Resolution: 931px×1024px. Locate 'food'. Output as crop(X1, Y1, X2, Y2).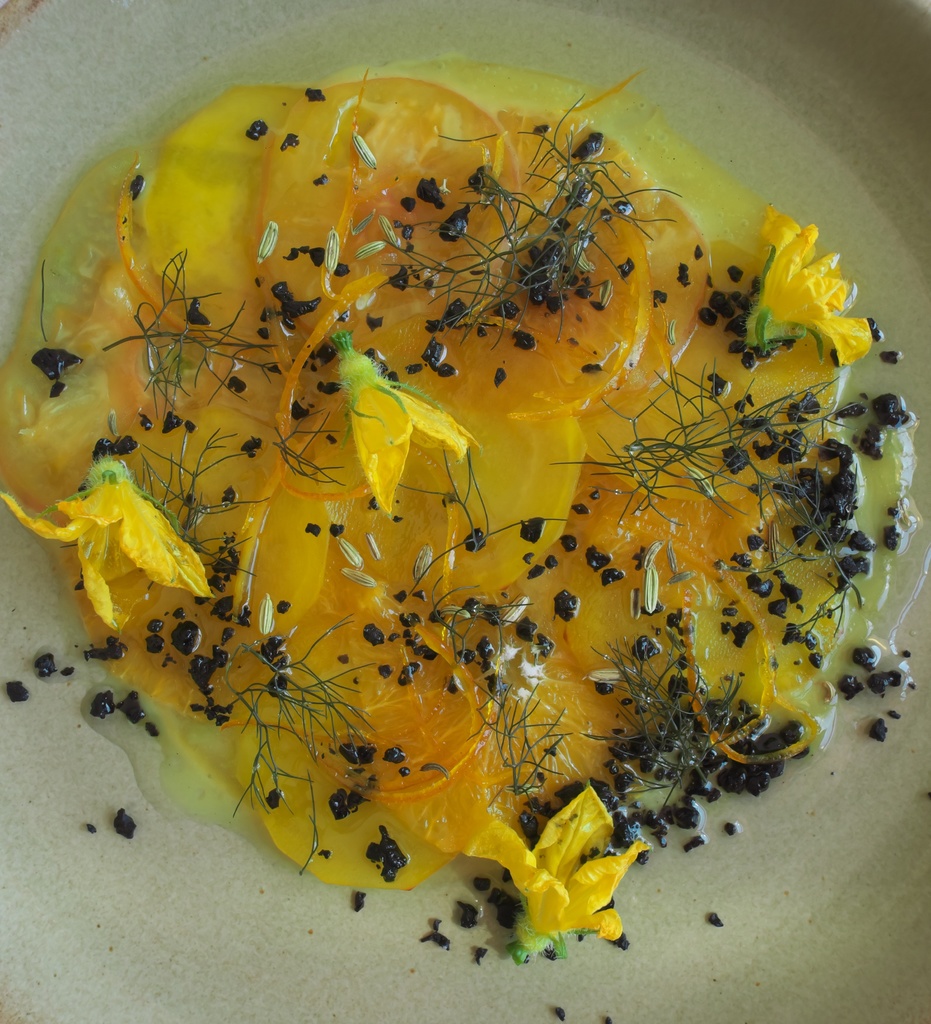
crop(12, 82, 868, 947).
